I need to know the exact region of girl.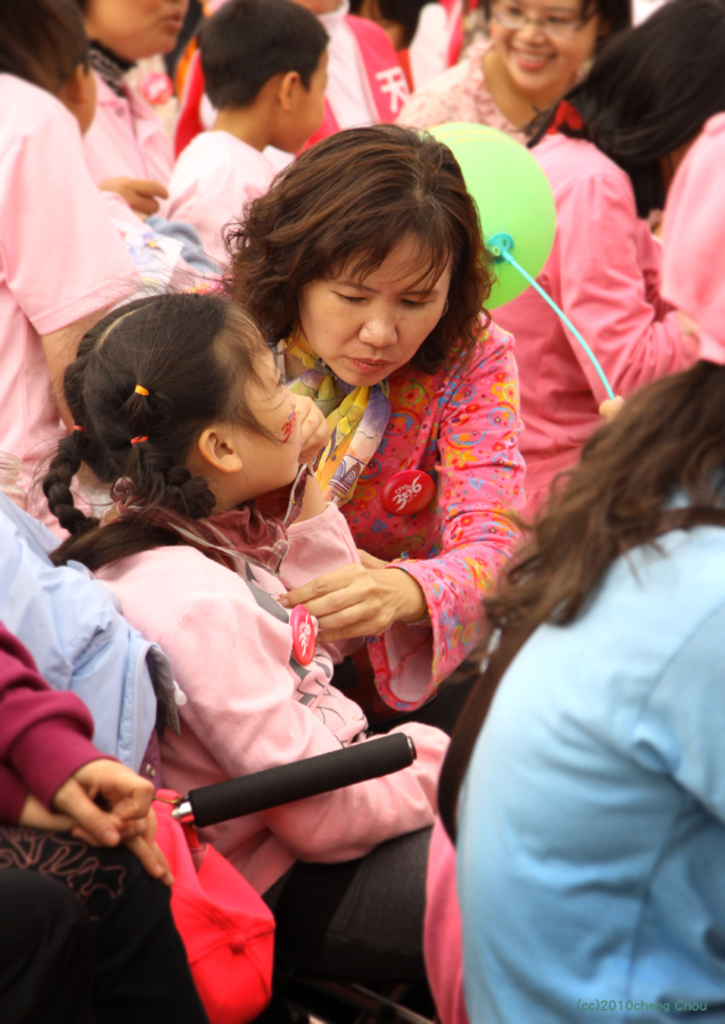
Region: detection(16, 272, 453, 993).
